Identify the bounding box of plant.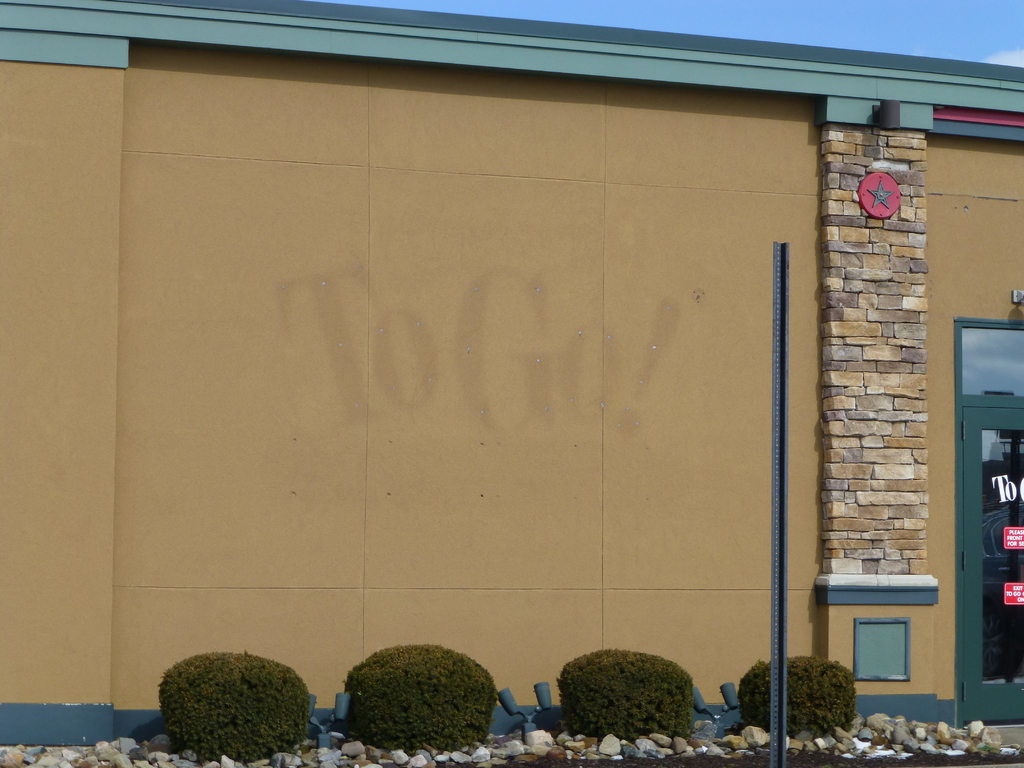
(x1=554, y1=644, x2=718, y2=752).
